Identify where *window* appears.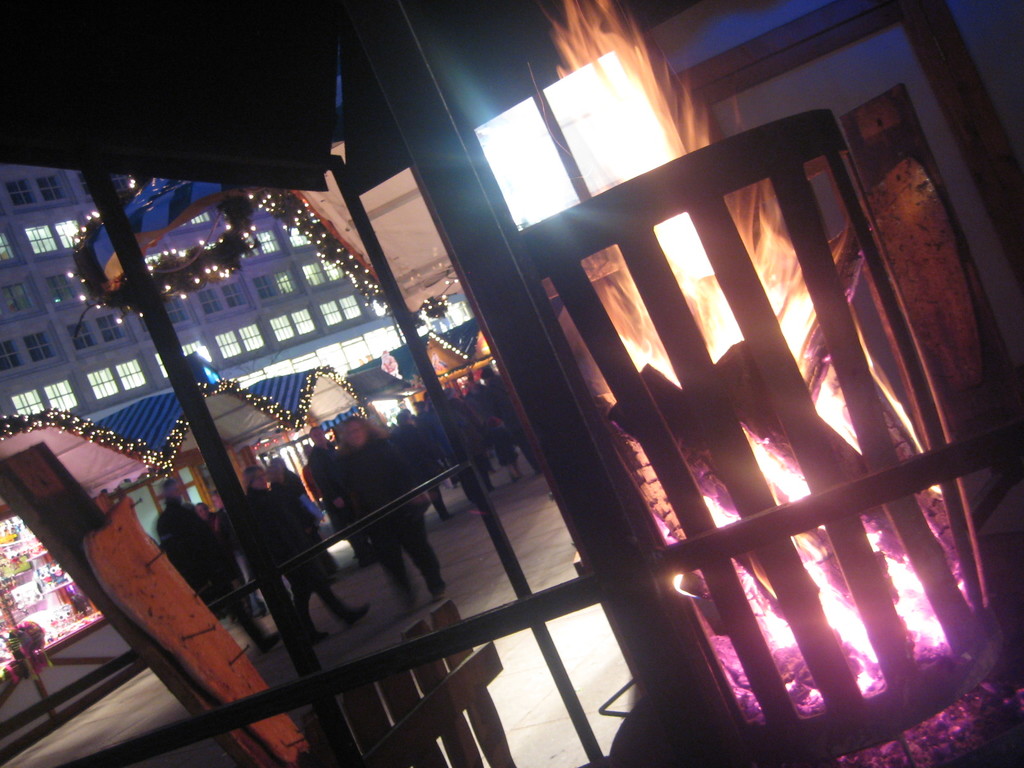
Appears at region(299, 266, 324, 287).
